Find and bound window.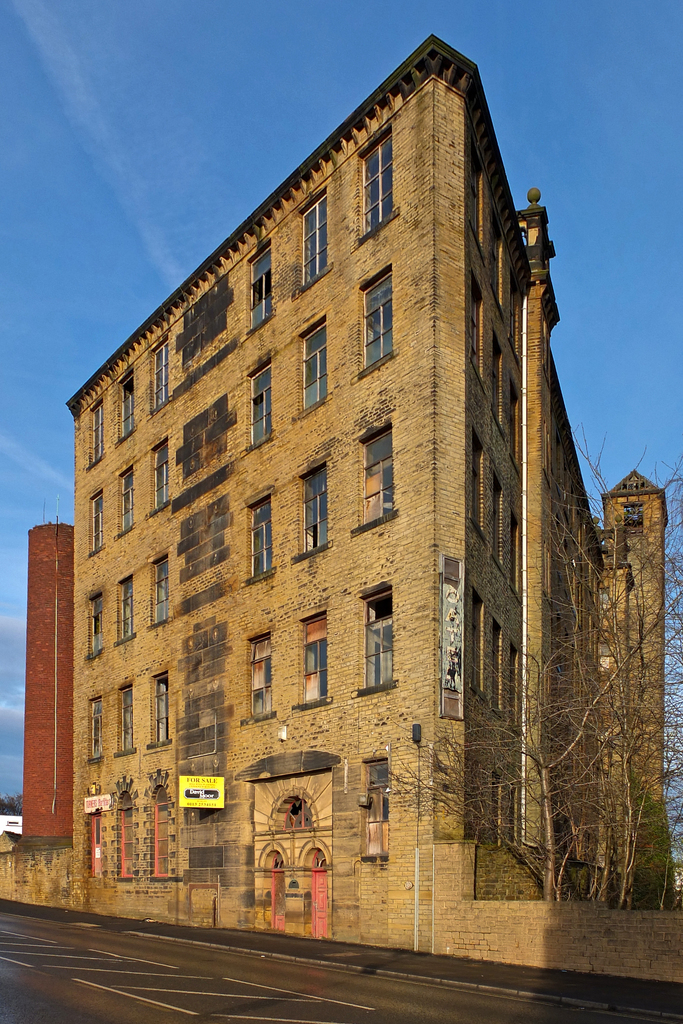
Bound: [306,617,330,701].
